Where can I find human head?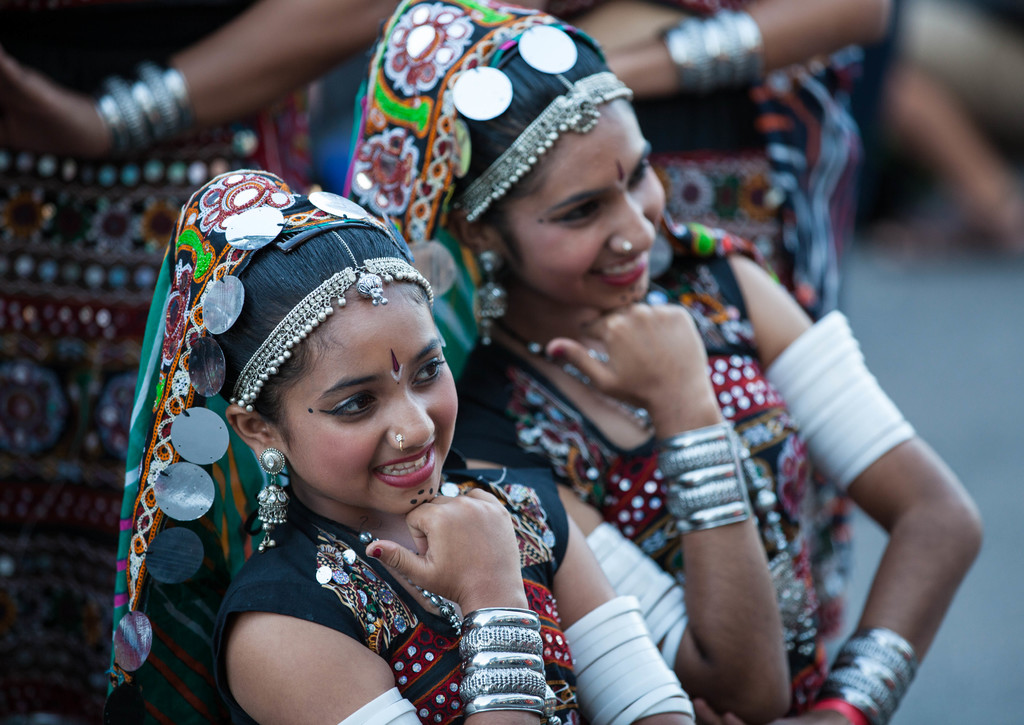
You can find it at select_region(177, 197, 465, 539).
